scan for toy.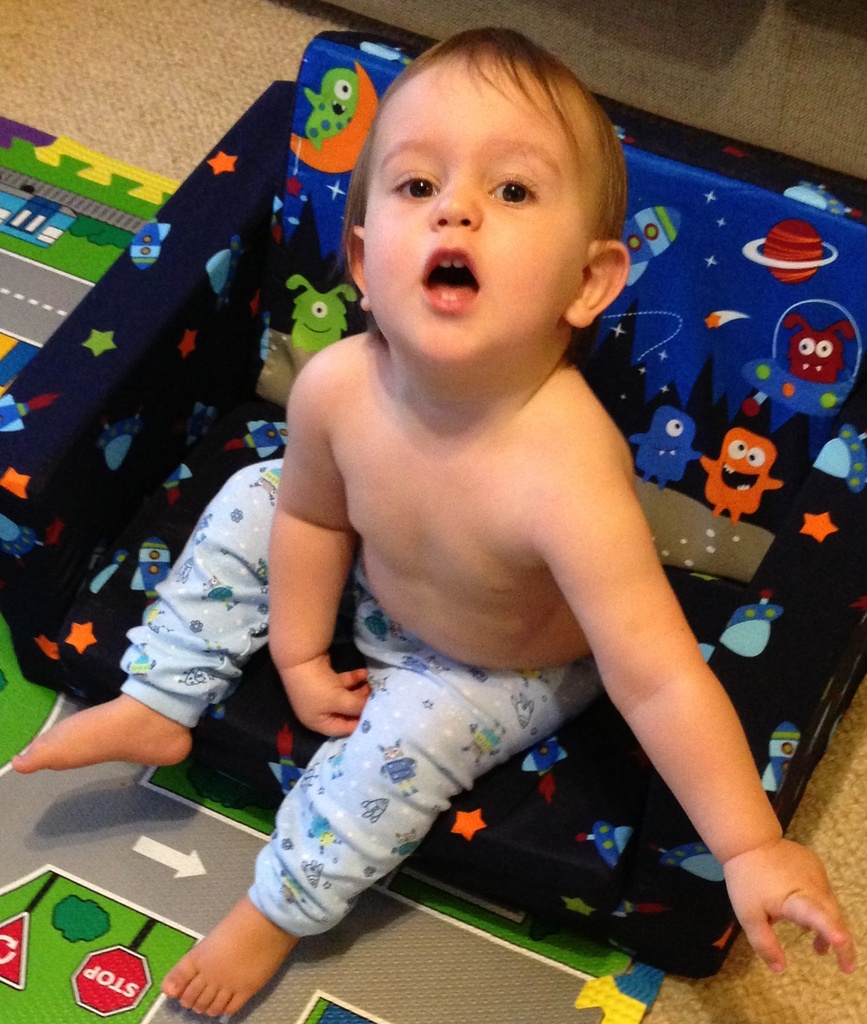
Scan result: <box>0,35,866,982</box>.
